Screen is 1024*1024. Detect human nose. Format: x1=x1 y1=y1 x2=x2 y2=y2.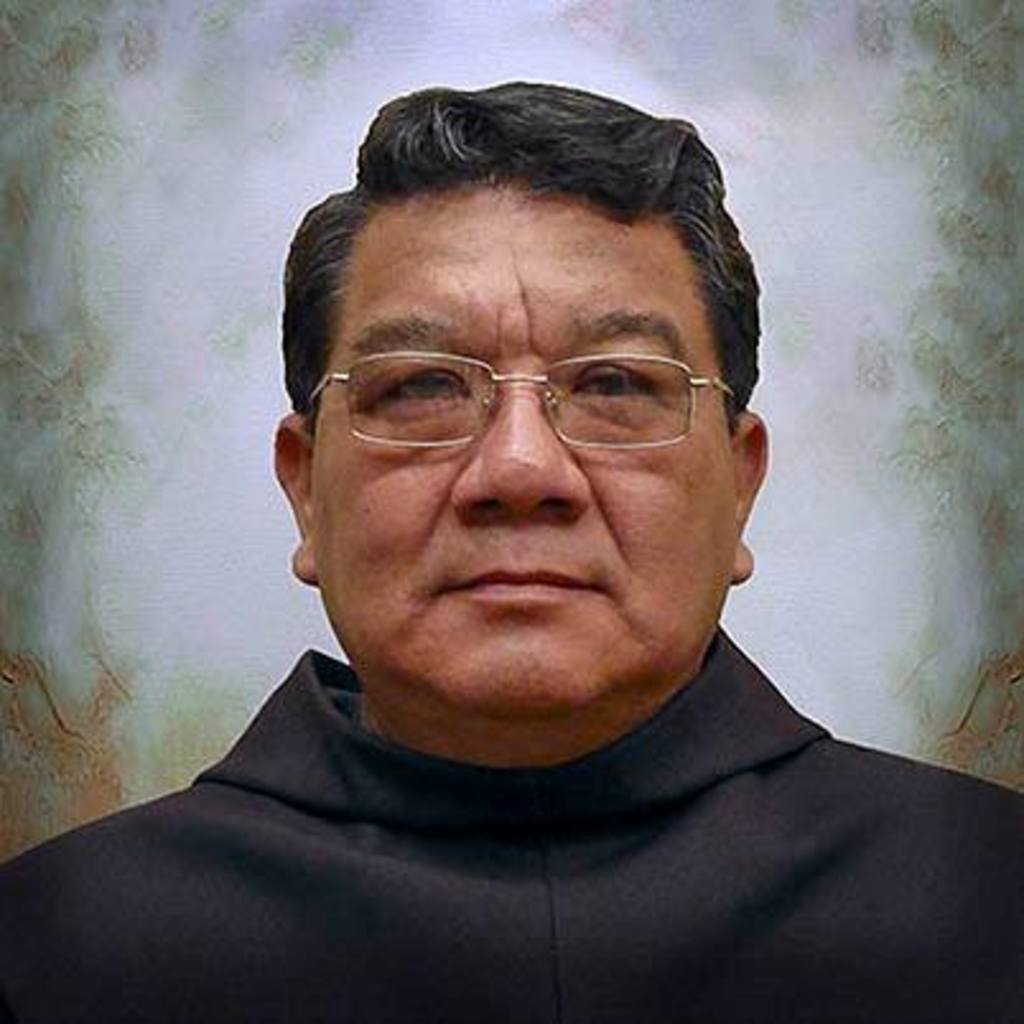
x1=446 y1=364 x2=596 y2=520.
